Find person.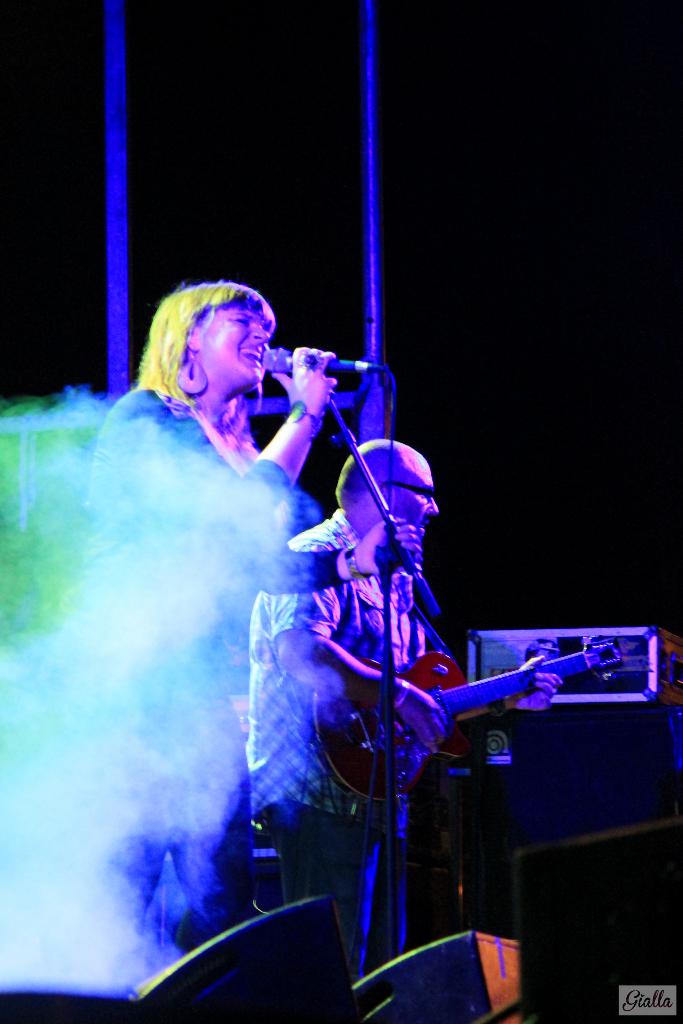
[left=241, top=435, right=567, bottom=912].
